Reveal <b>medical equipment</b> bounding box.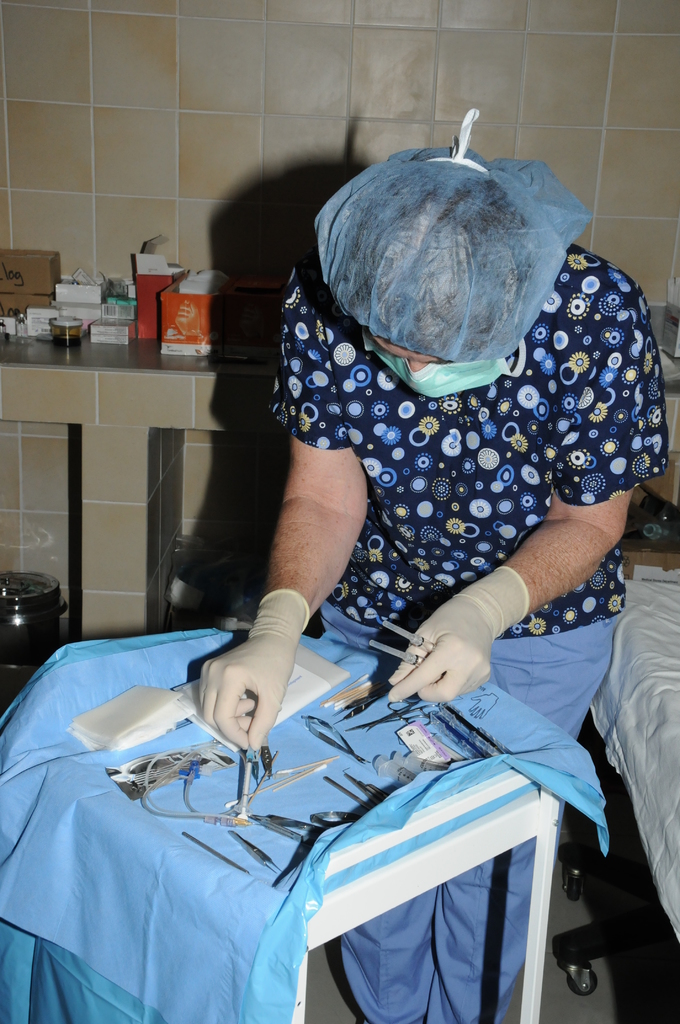
Revealed: left=549, top=548, right=679, bottom=1023.
